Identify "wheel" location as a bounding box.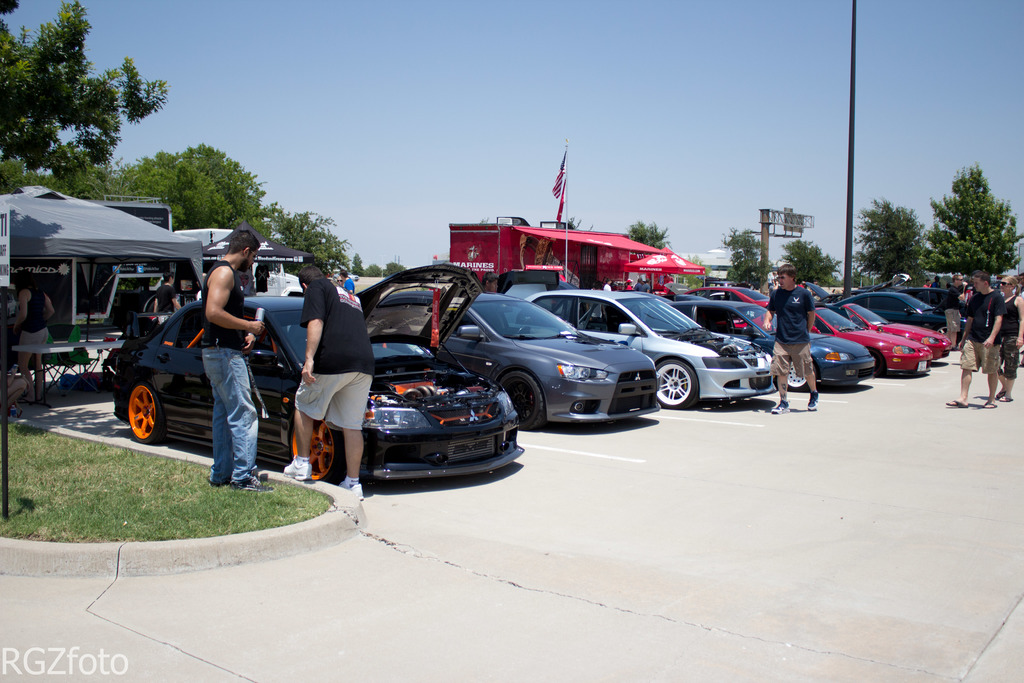
651,355,692,410.
